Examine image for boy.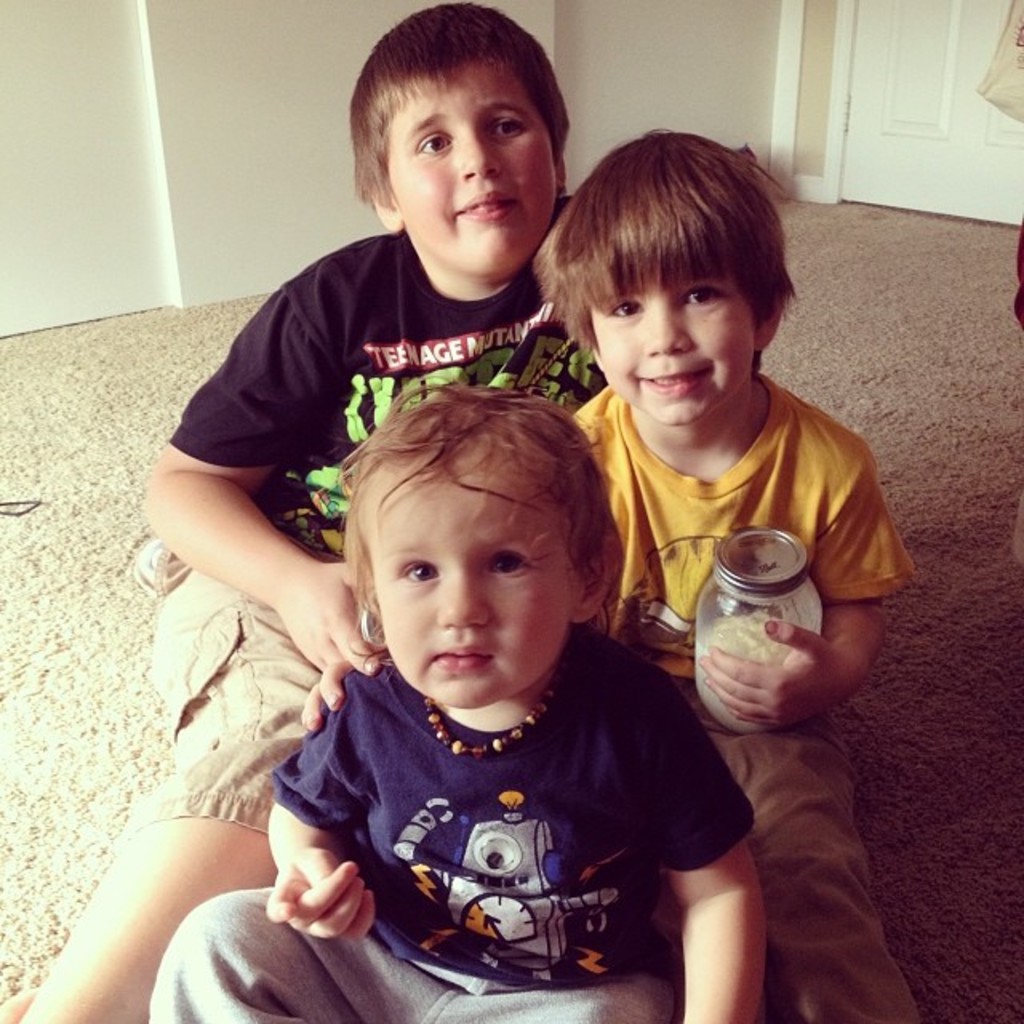
Examination result: {"left": 531, "top": 162, "right": 899, "bottom": 883}.
